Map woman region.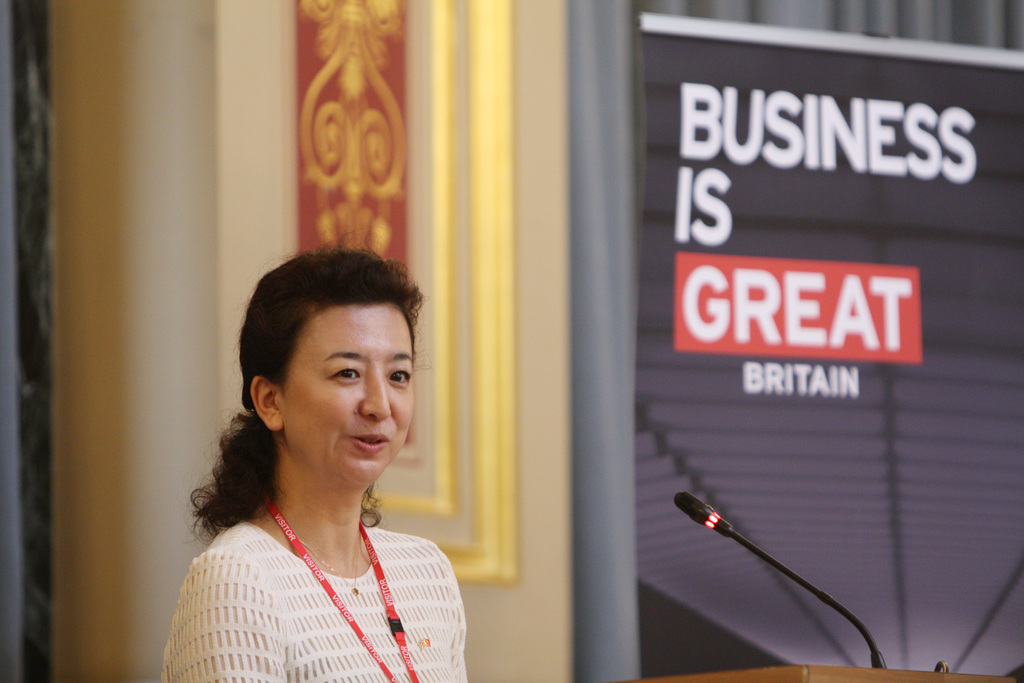
Mapped to select_region(153, 249, 491, 674).
